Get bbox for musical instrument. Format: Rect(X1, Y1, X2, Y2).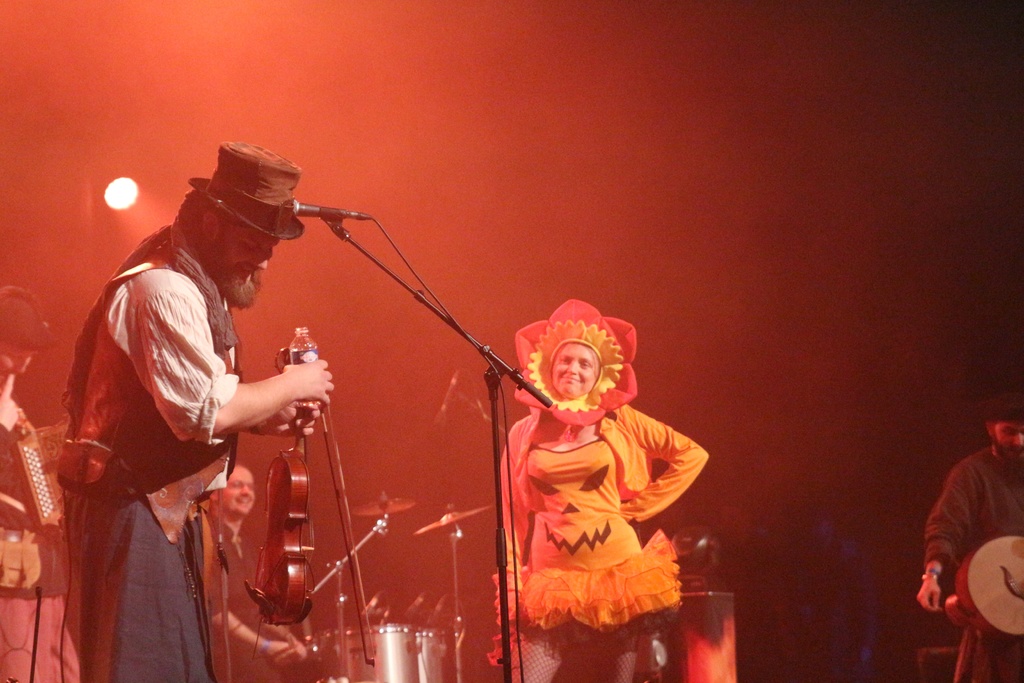
Rect(350, 491, 417, 518).
